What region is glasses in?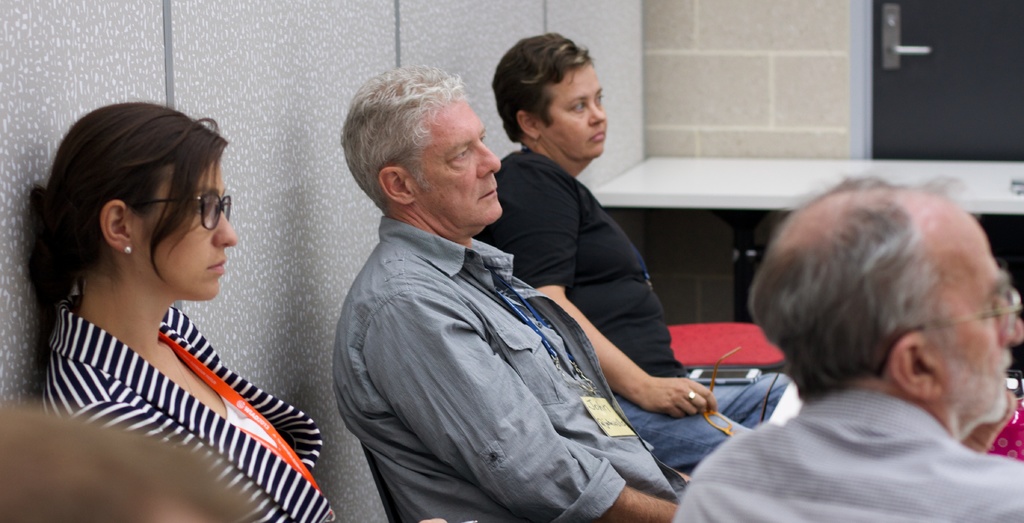
x1=117 y1=190 x2=238 y2=237.
